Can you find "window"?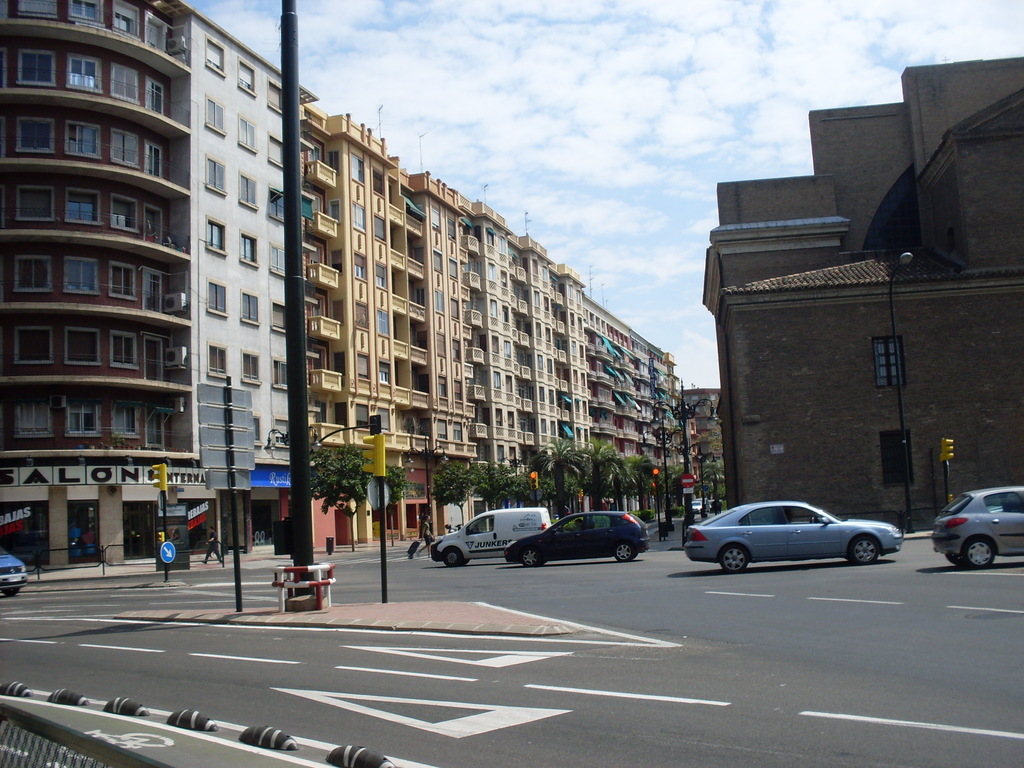
Yes, bounding box: (left=239, top=226, right=260, bottom=268).
